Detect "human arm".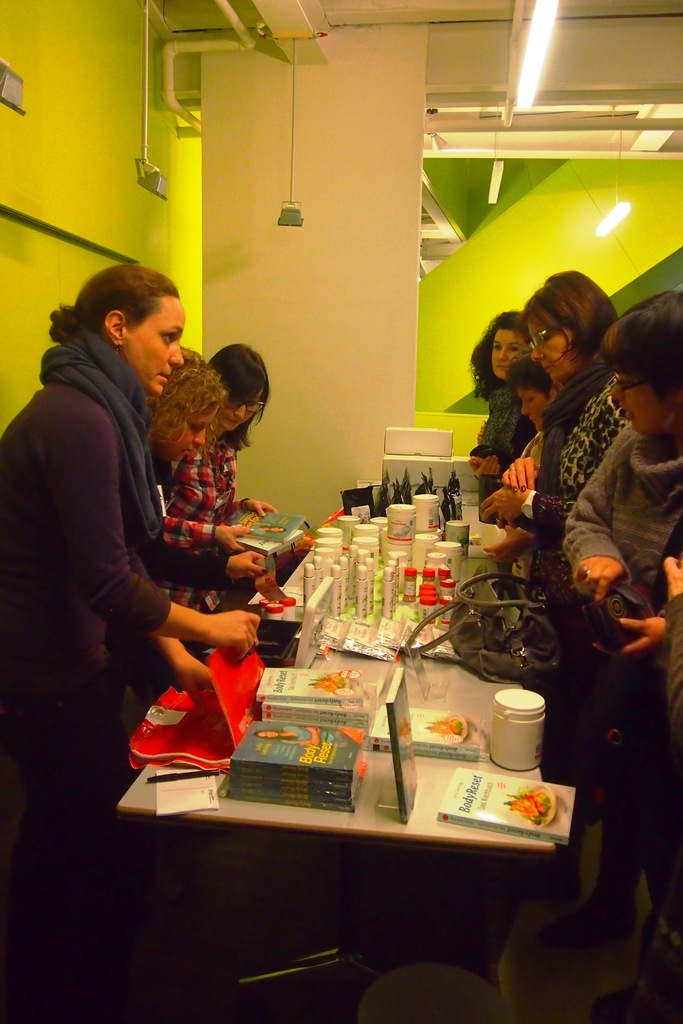
Detected at <box>557,428,645,607</box>.
